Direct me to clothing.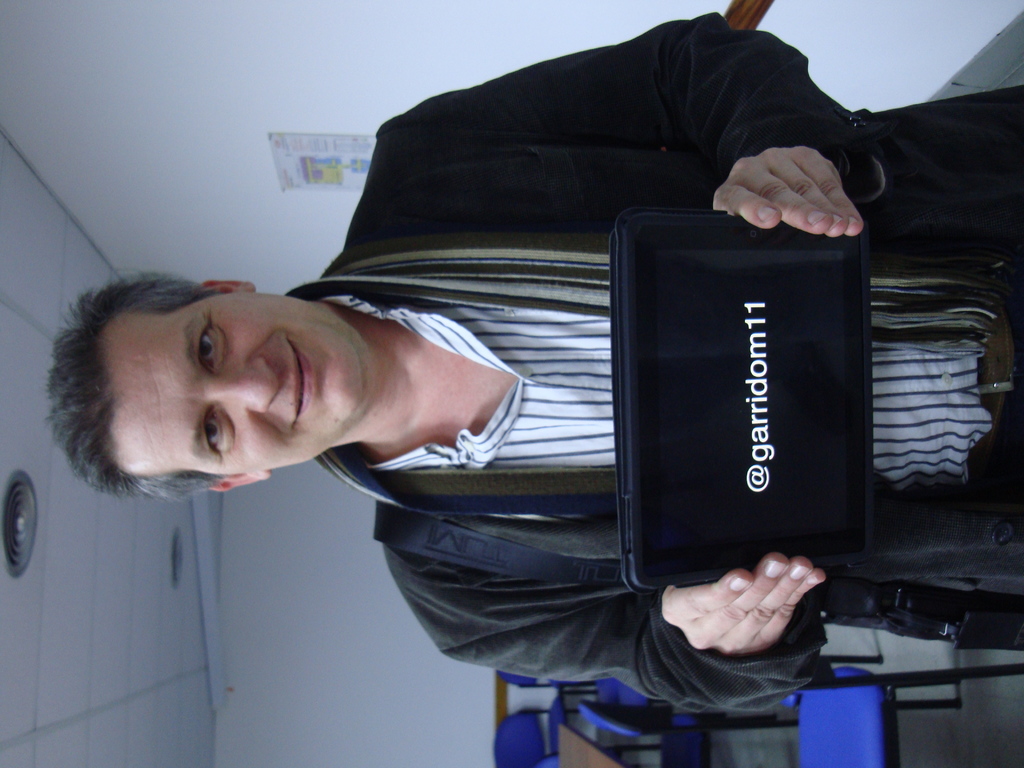
Direction: {"left": 182, "top": 12, "right": 938, "bottom": 684}.
